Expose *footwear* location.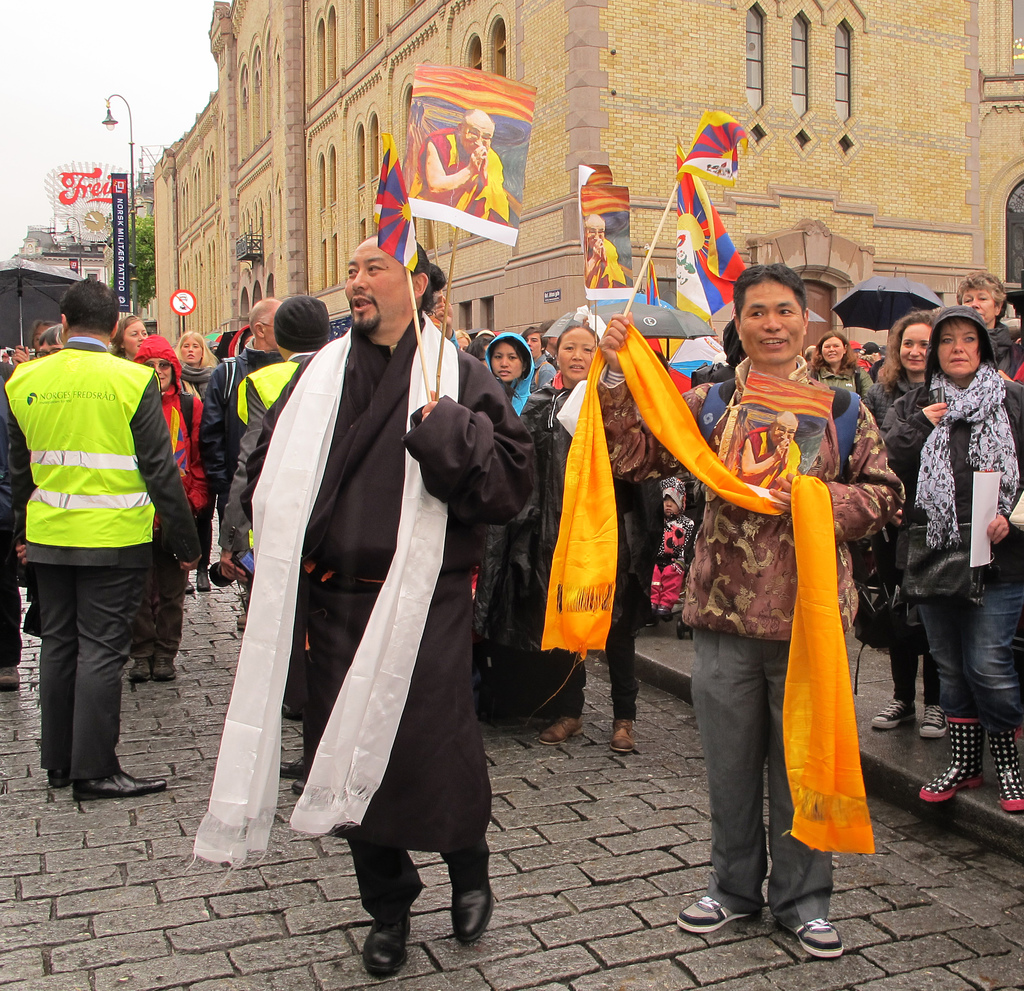
Exposed at [236,614,246,634].
